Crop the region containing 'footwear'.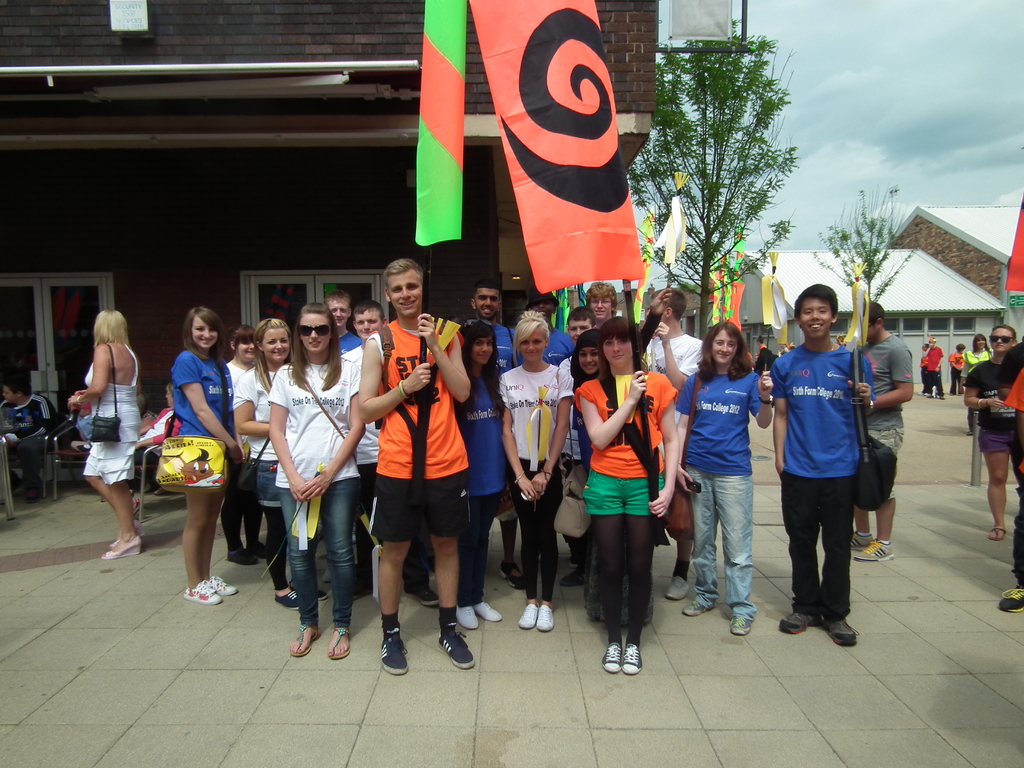
Crop region: 209/575/234/595.
